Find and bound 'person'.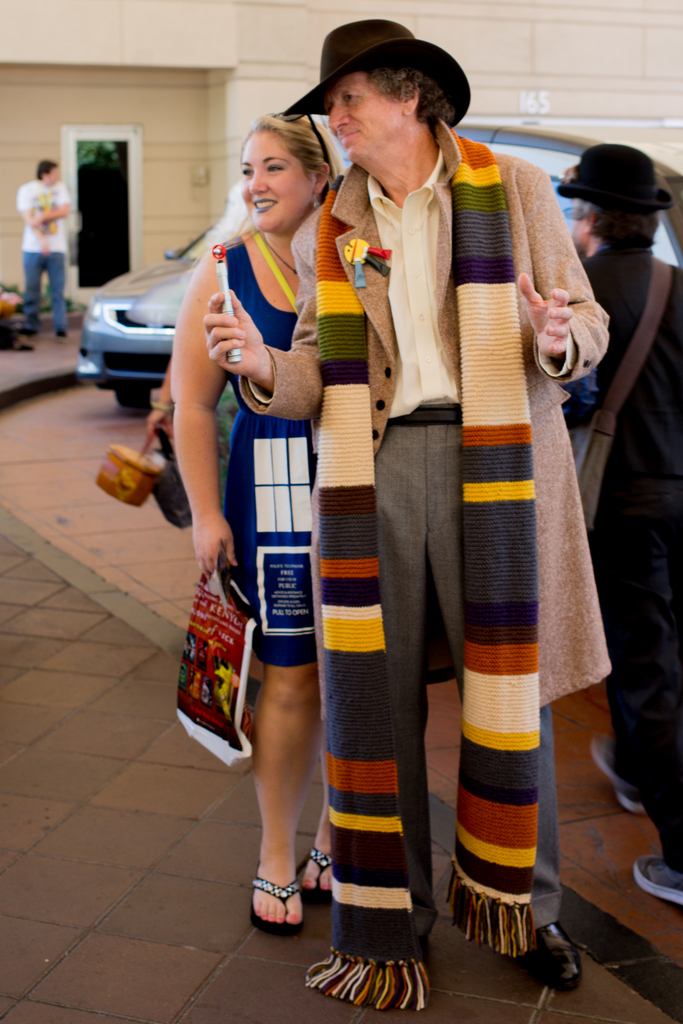
Bound: box=[270, 20, 594, 1012].
